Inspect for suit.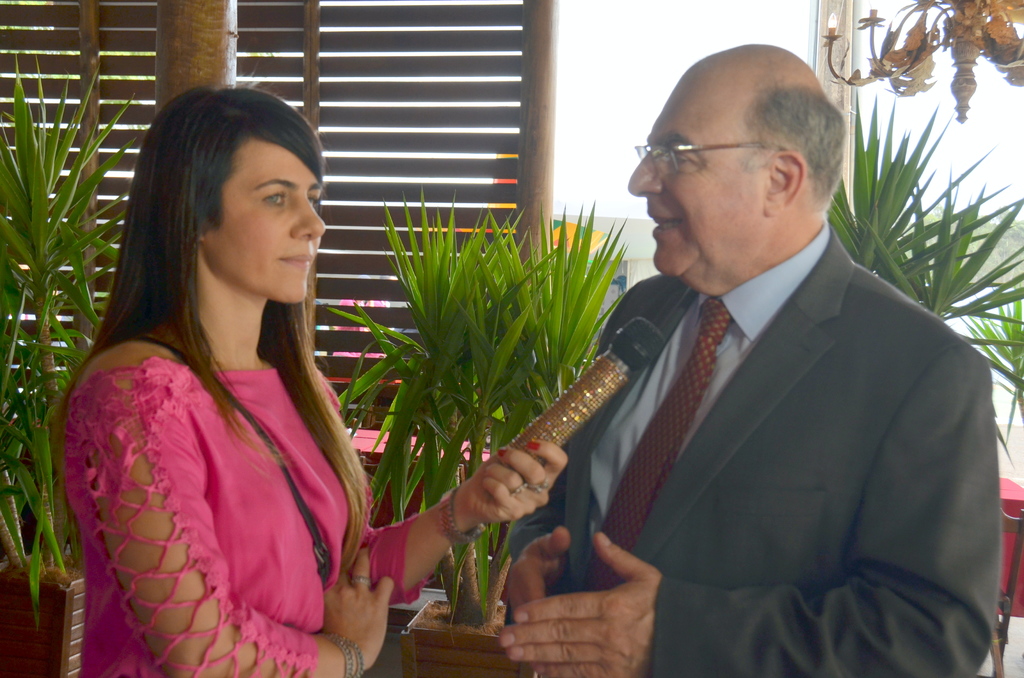
Inspection: l=541, t=110, r=996, b=669.
